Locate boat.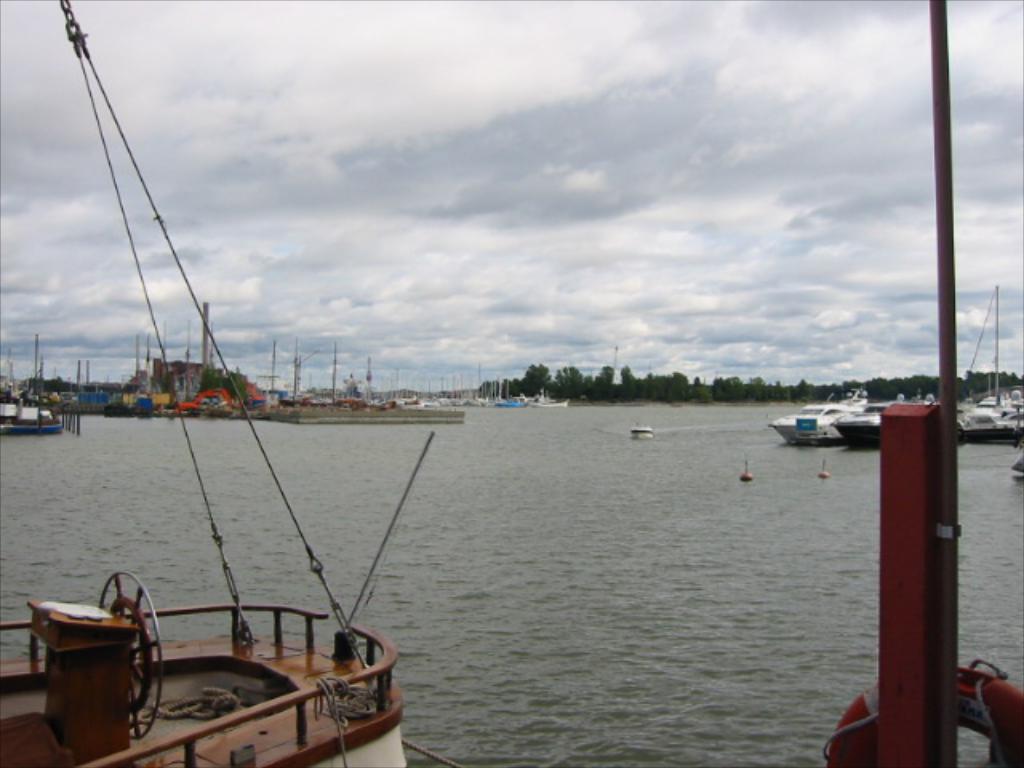
Bounding box: l=931, t=389, r=1022, b=443.
